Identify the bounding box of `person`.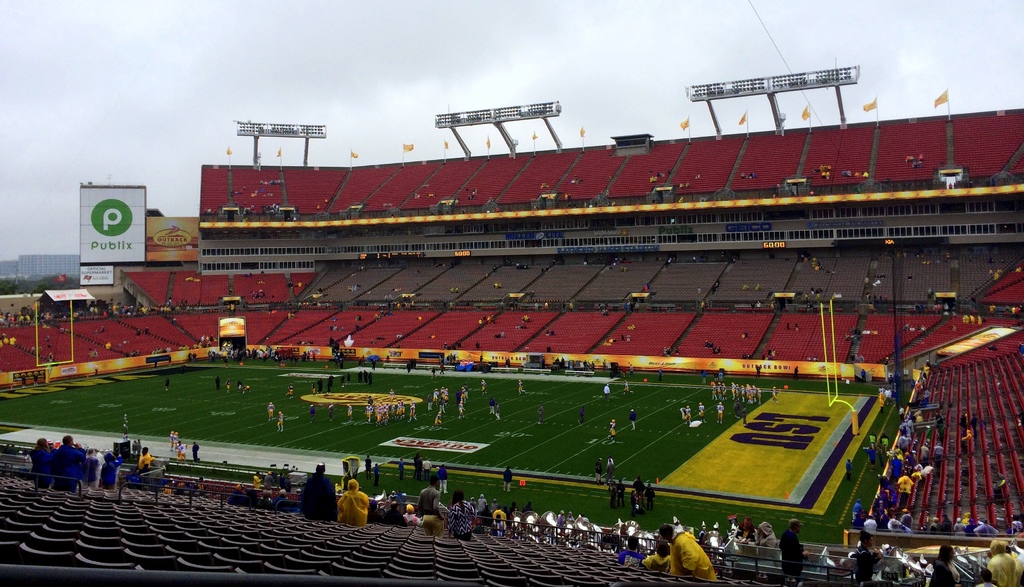
<region>796, 369, 796, 377</region>.
